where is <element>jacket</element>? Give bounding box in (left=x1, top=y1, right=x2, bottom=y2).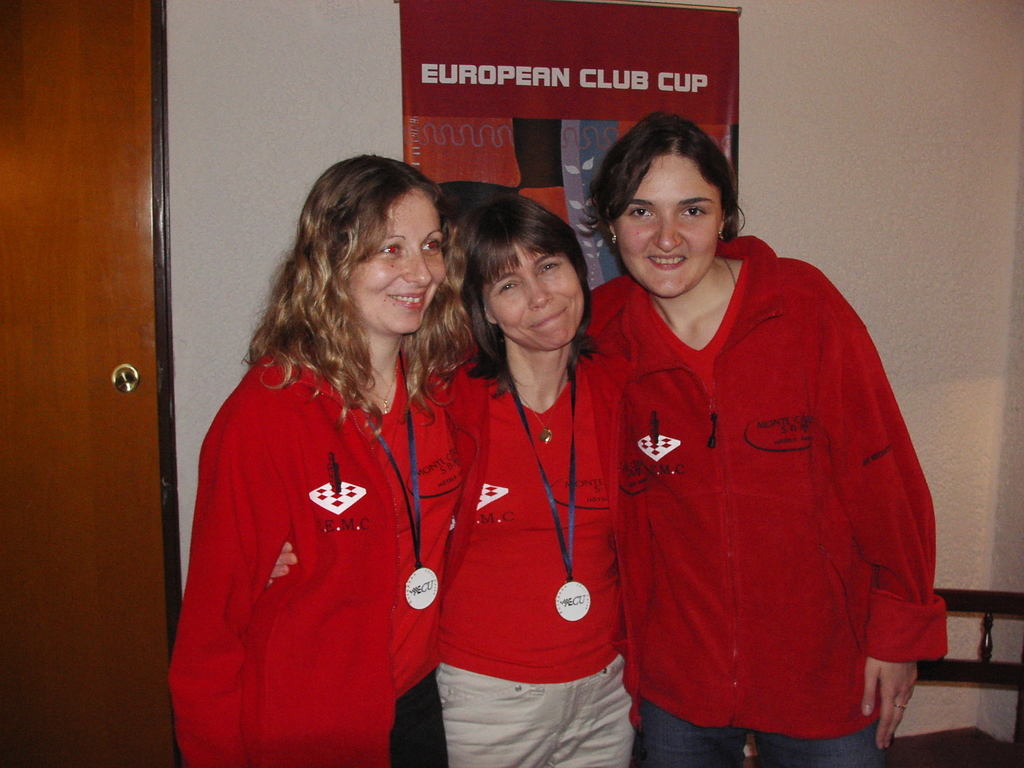
(left=584, top=232, right=952, bottom=744).
